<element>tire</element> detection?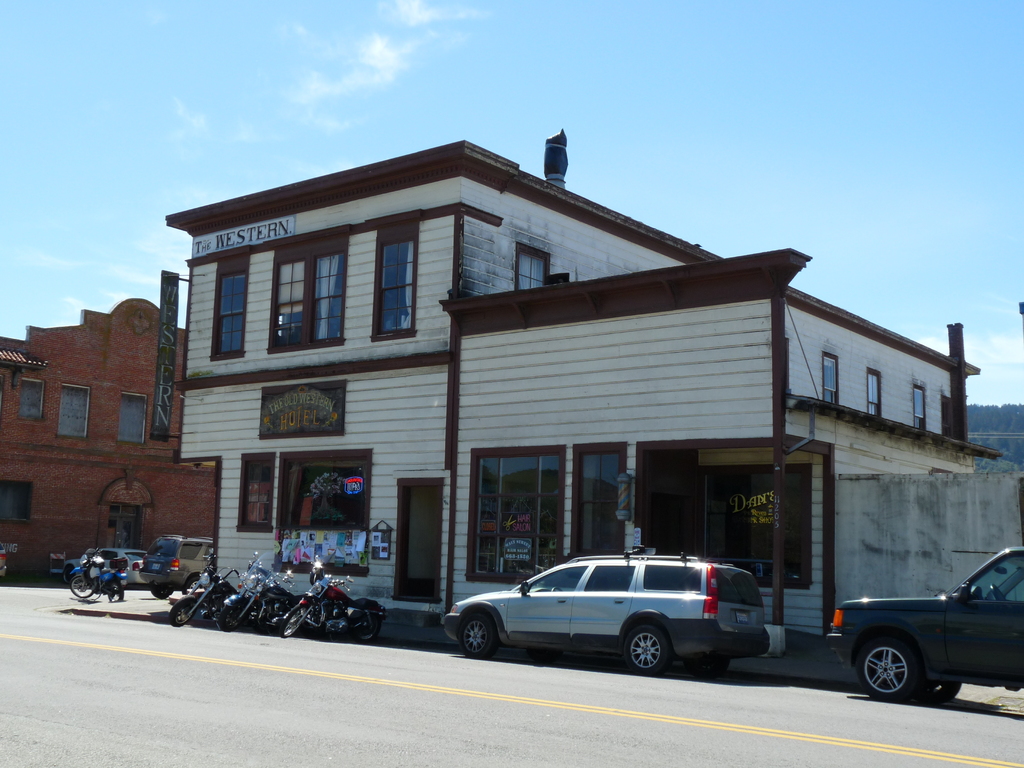
left=70, top=575, right=95, bottom=597
